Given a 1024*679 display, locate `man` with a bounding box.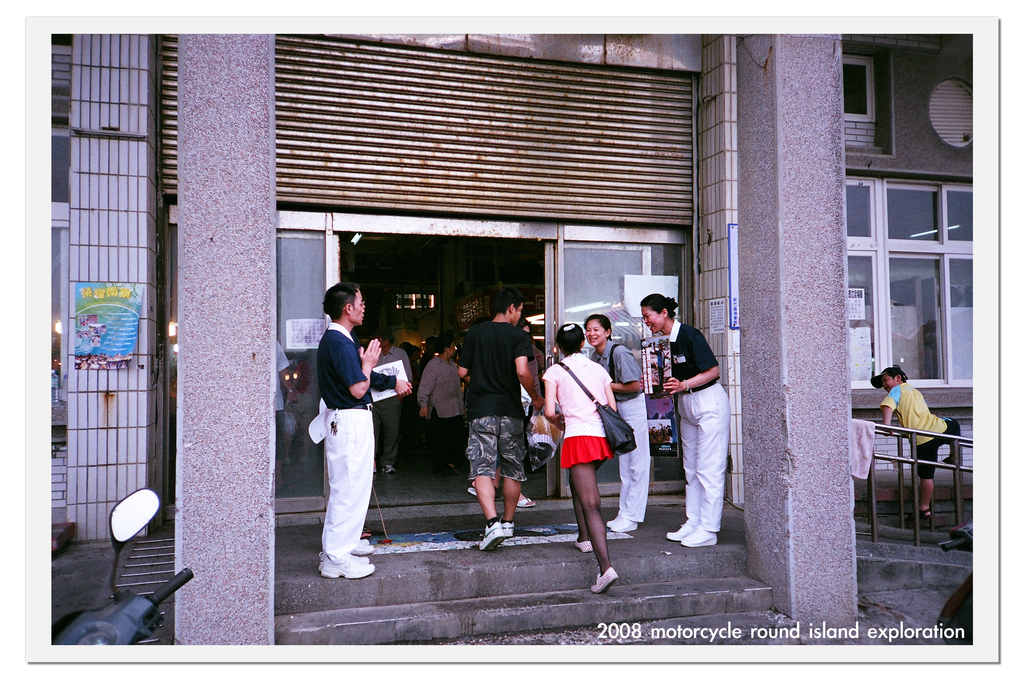
Located: 457,289,542,552.
